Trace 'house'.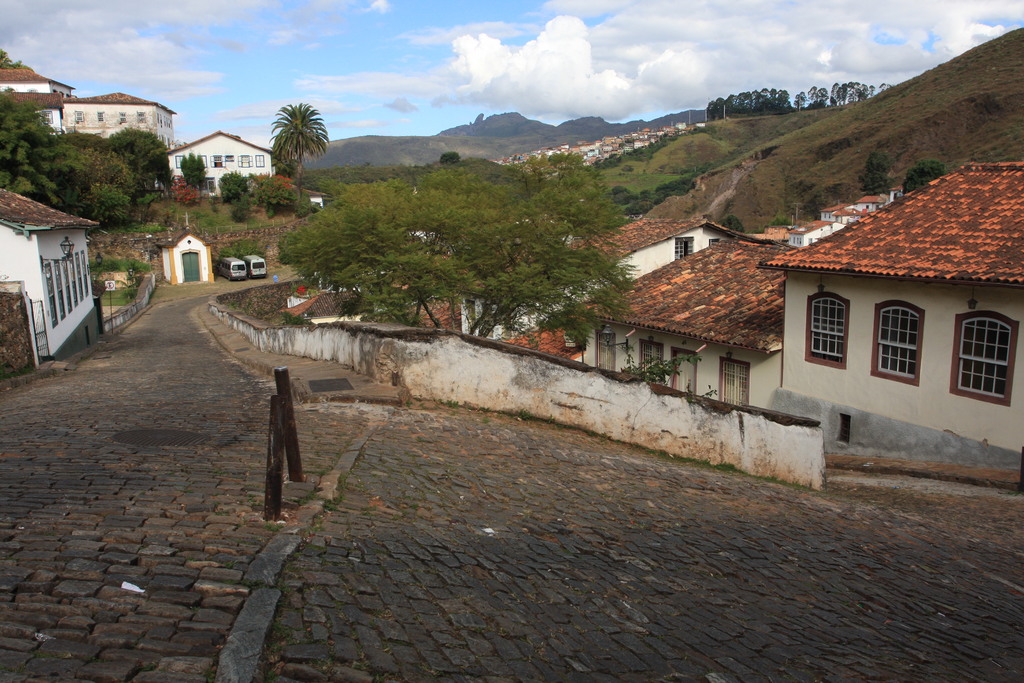
Traced to box(312, 196, 330, 214).
